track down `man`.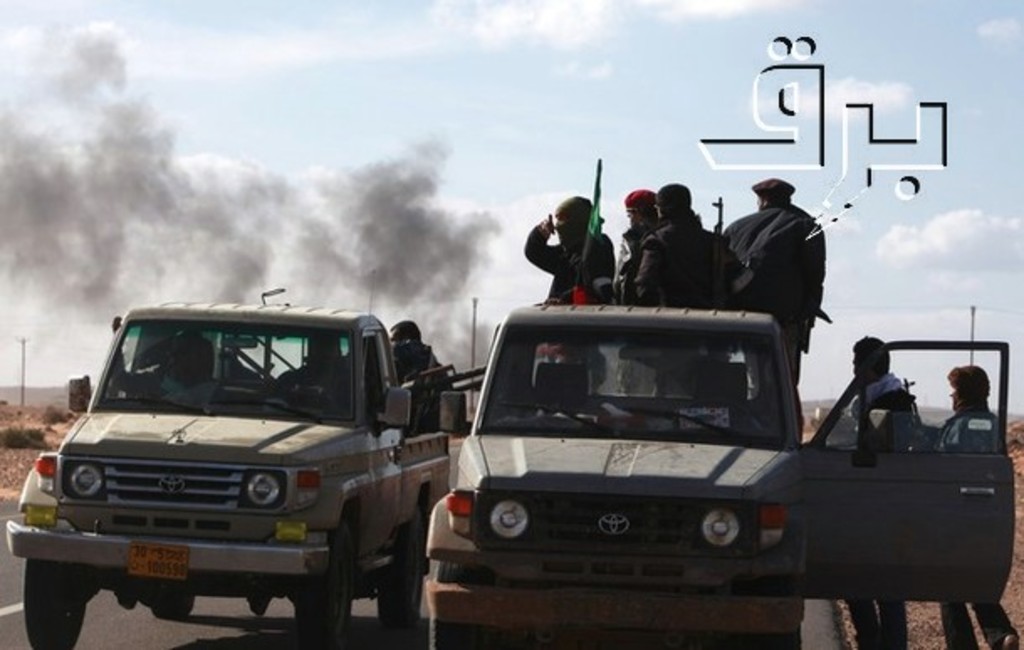
Tracked to <bbox>112, 321, 217, 415</bbox>.
